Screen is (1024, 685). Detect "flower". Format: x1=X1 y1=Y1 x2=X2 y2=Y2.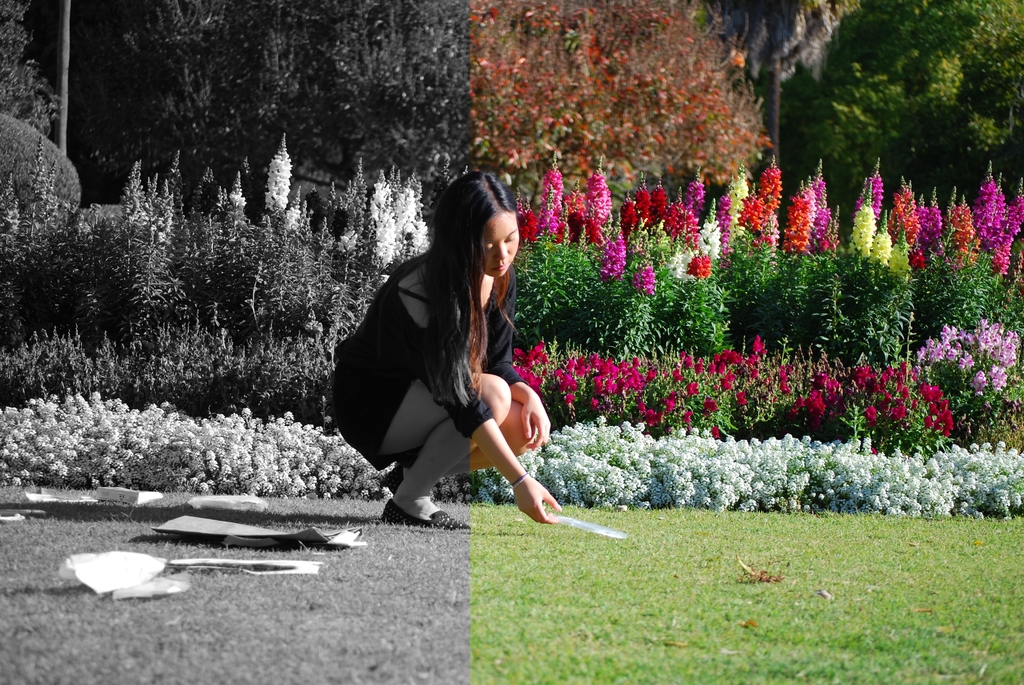
x1=980 y1=373 x2=993 y2=386.
